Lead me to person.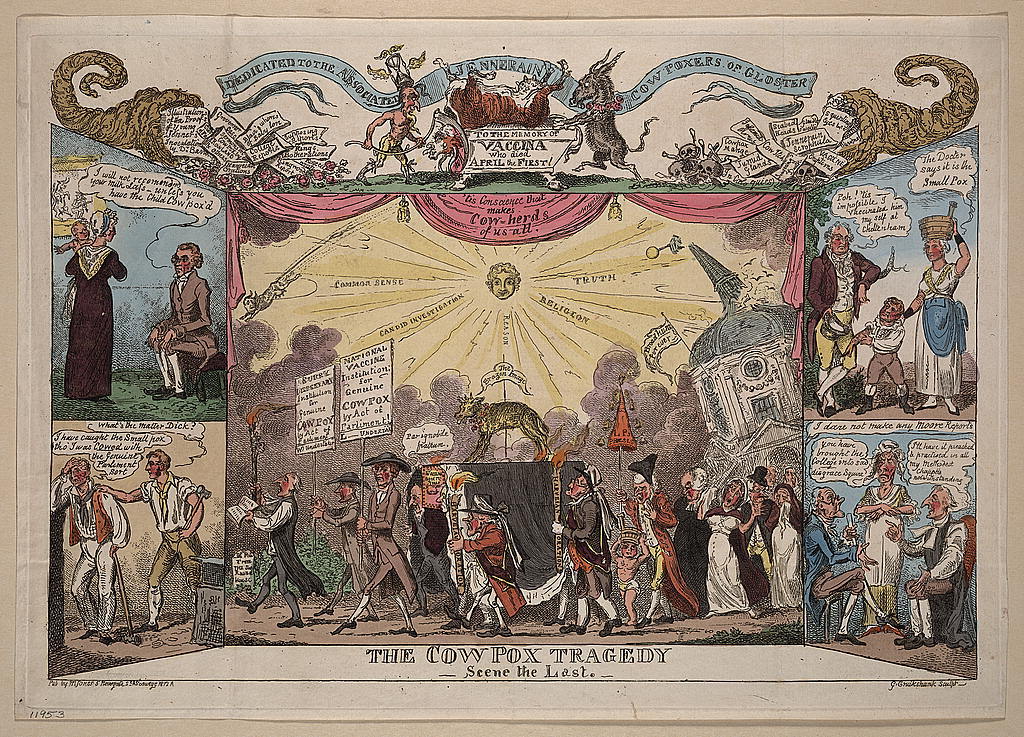
Lead to [left=693, top=476, right=760, bottom=620].
